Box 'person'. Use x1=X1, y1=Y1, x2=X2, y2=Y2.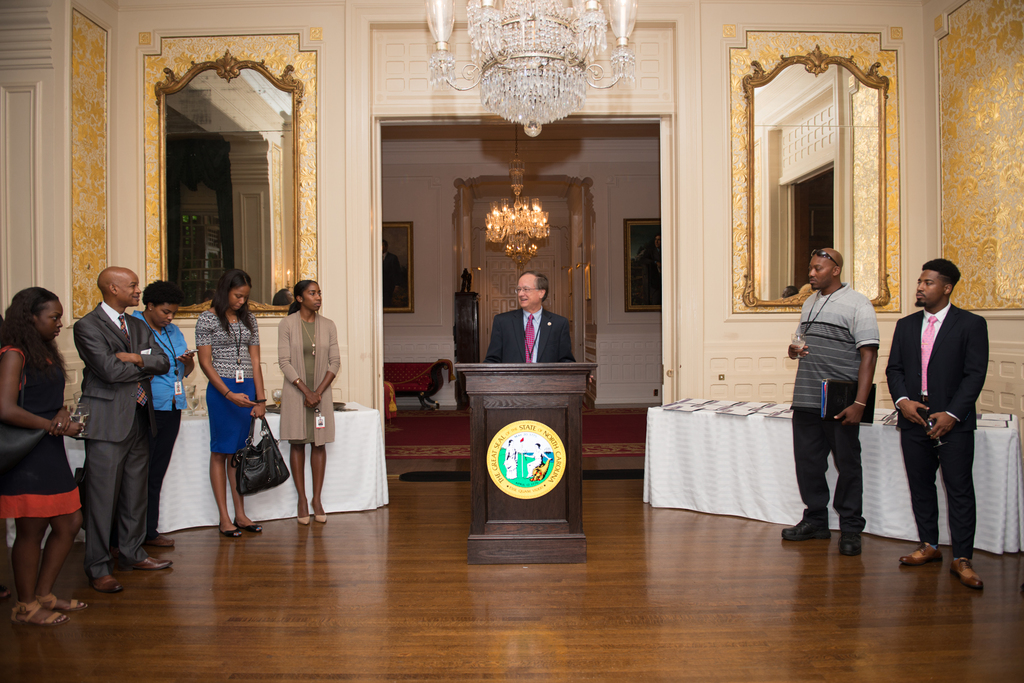
x1=278, y1=277, x2=339, y2=533.
